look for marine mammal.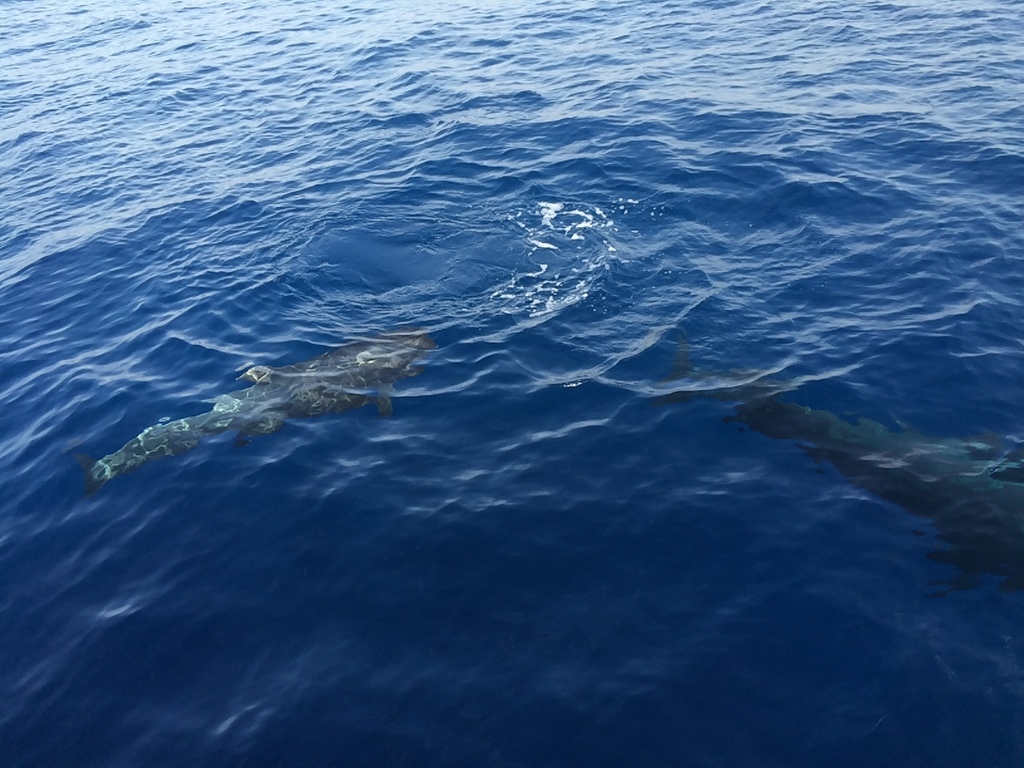
Found: 128,318,450,493.
